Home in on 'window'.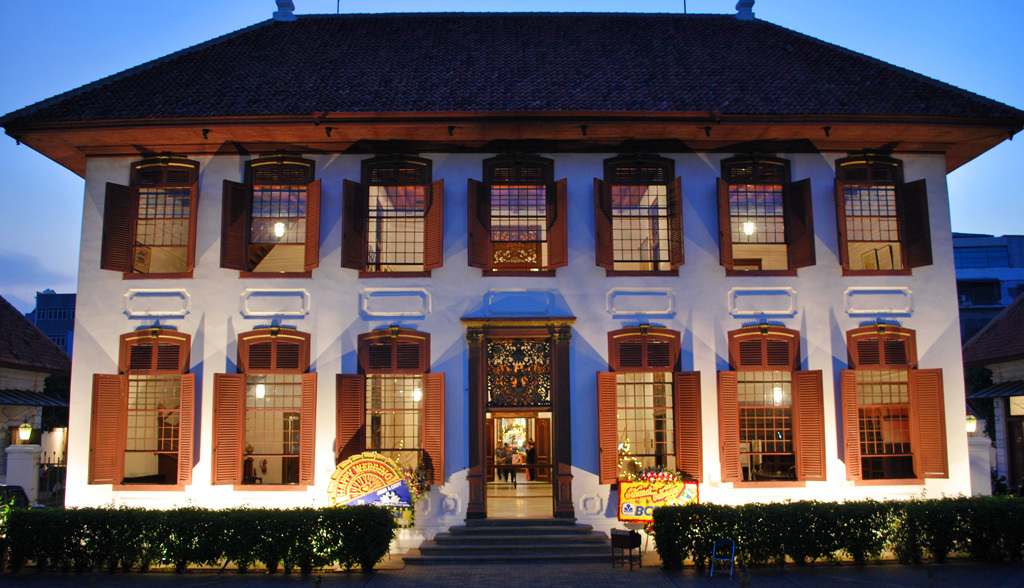
Homed in at [464,150,571,284].
